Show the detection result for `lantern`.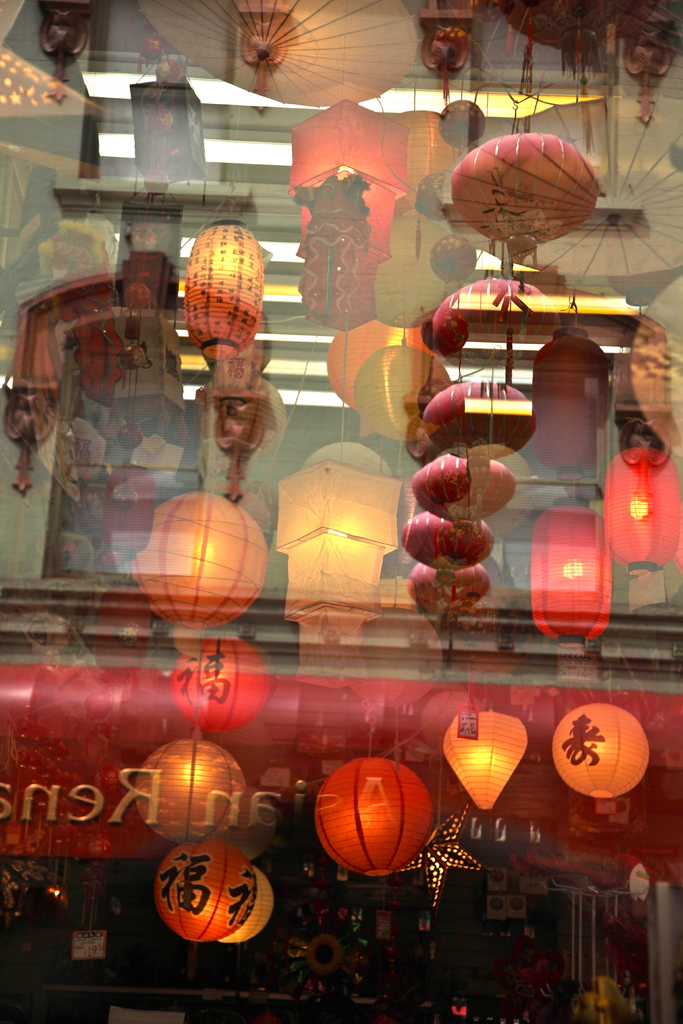
x1=413 y1=447 x2=509 y2=529.
